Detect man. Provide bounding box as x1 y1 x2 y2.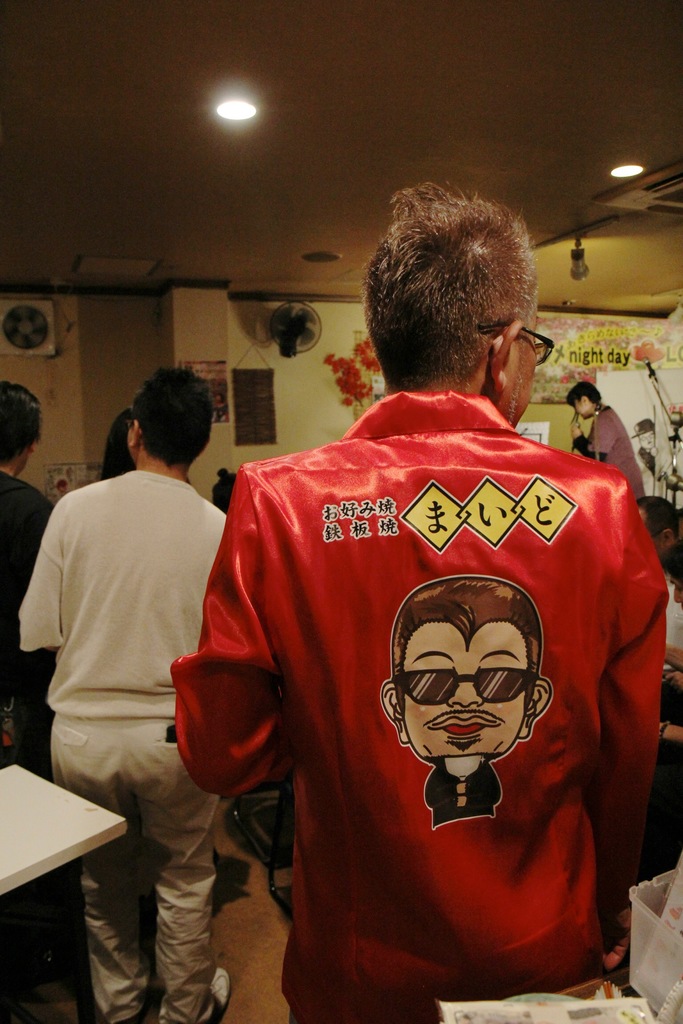
17 363 229 1023.
